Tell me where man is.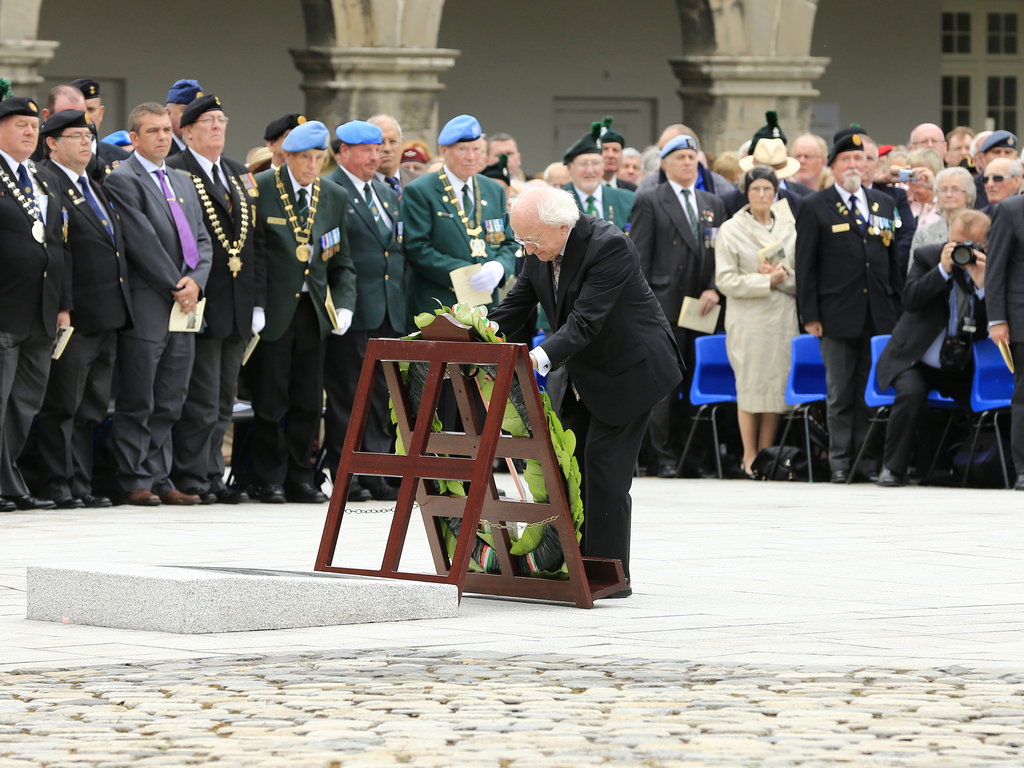
man is at l=705, t=135, r=805, b=308.
